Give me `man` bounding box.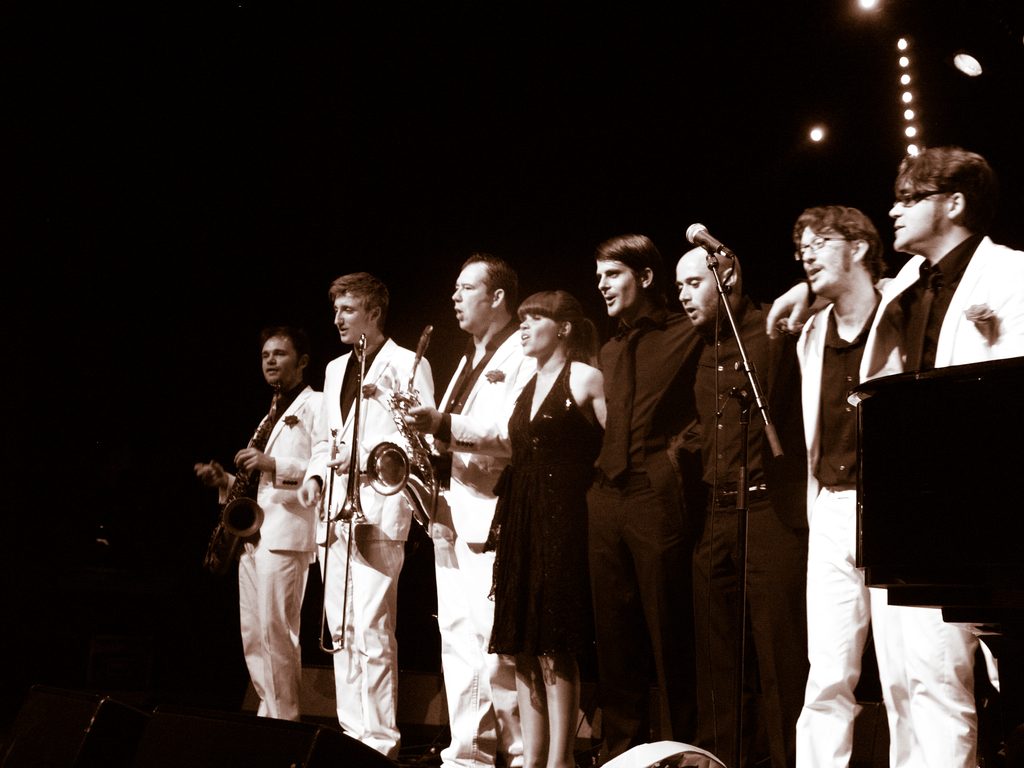
773, 201, 920, 767.
